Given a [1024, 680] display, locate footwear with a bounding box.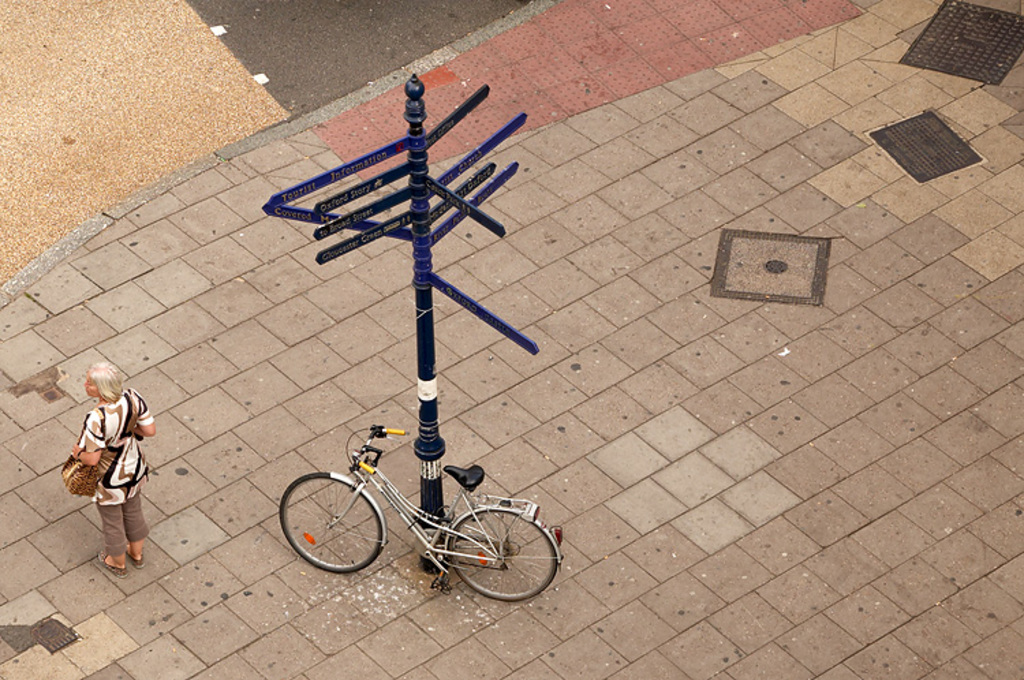
Located: crop(97, 549, 130, 579).
